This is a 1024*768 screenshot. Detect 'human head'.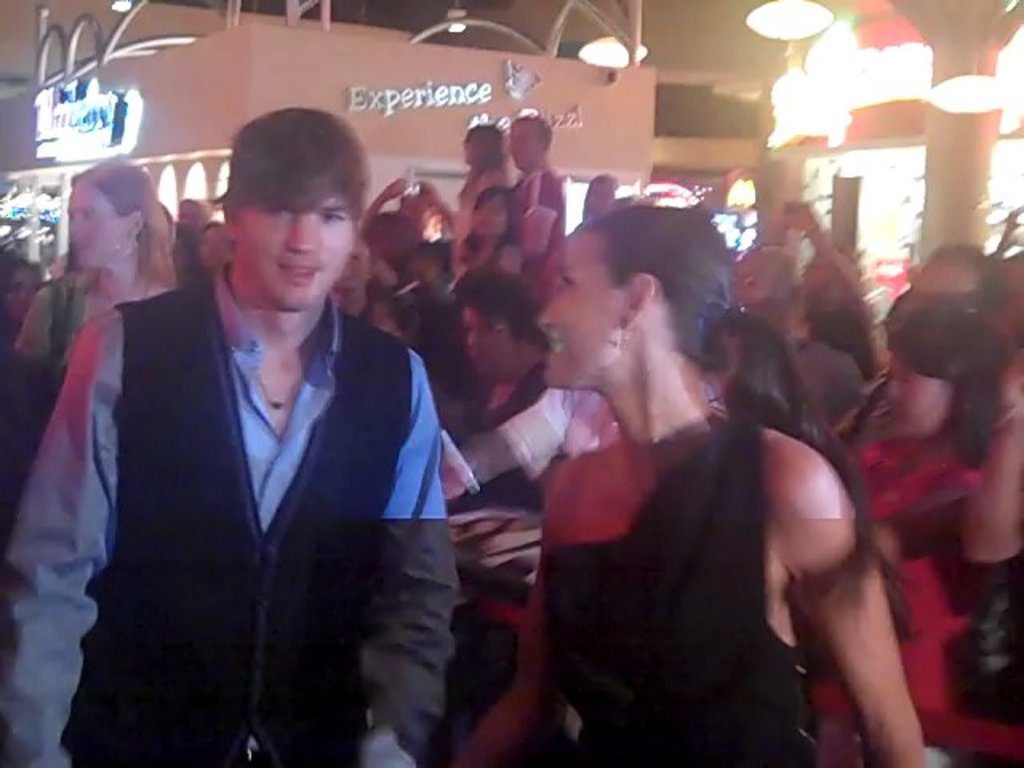
crop(469, 181, 515, 237).
